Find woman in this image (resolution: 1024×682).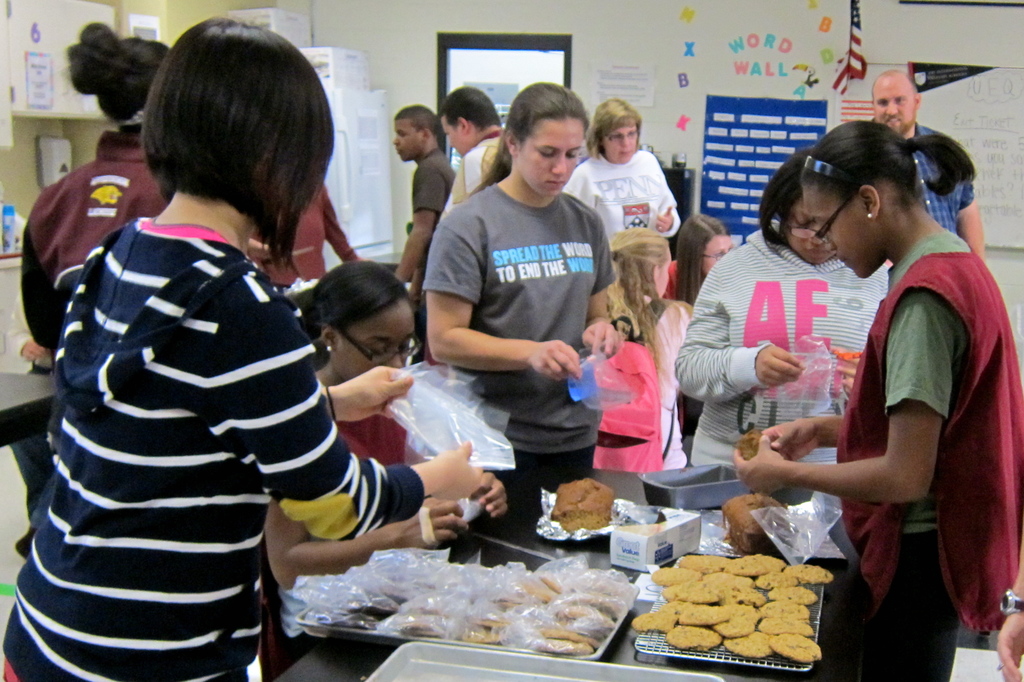
{"left": 732, "top": 117, "right": 1023, "bottom": 681}.
